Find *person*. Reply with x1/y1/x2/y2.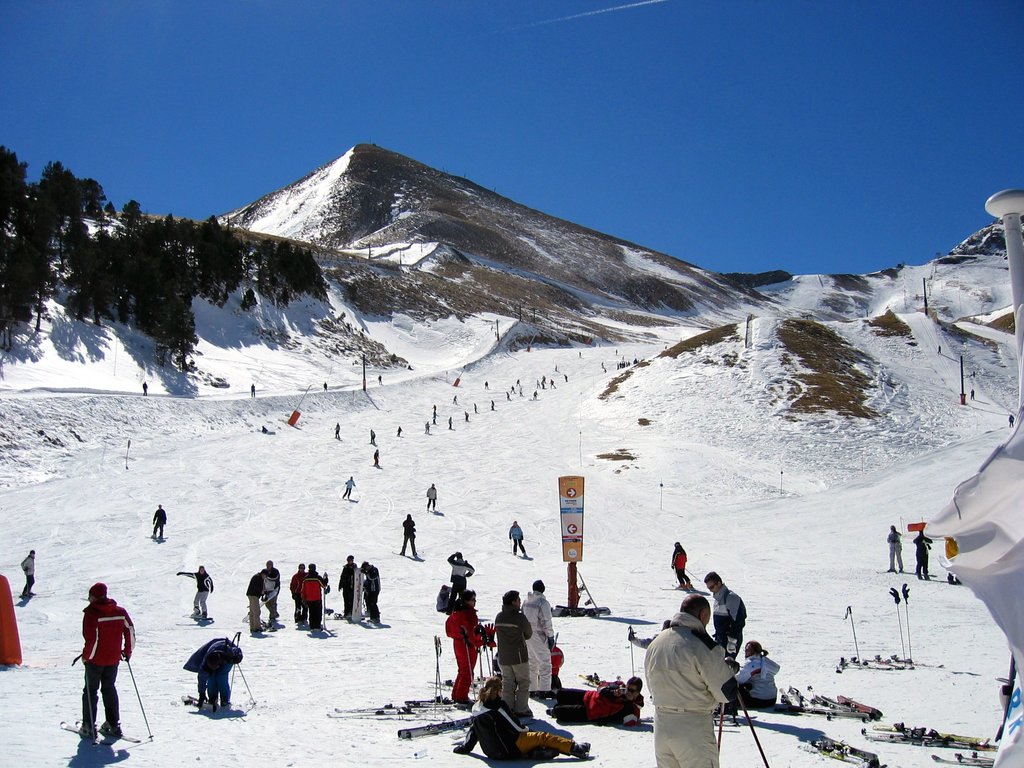
248/573/263/631.
